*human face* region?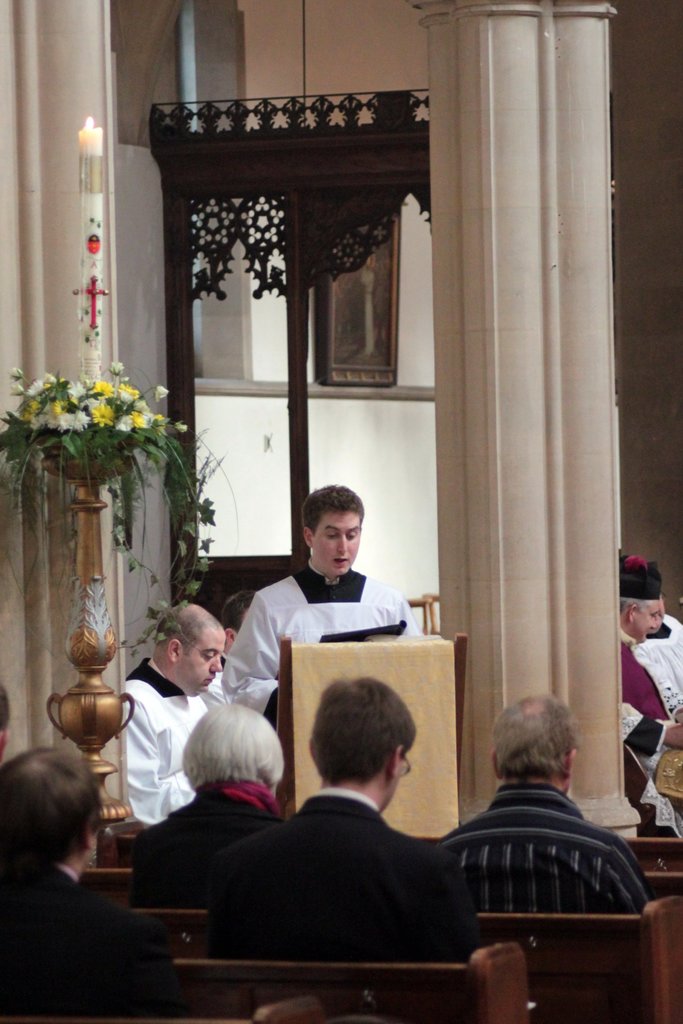
(636, 604, 664, 643)
